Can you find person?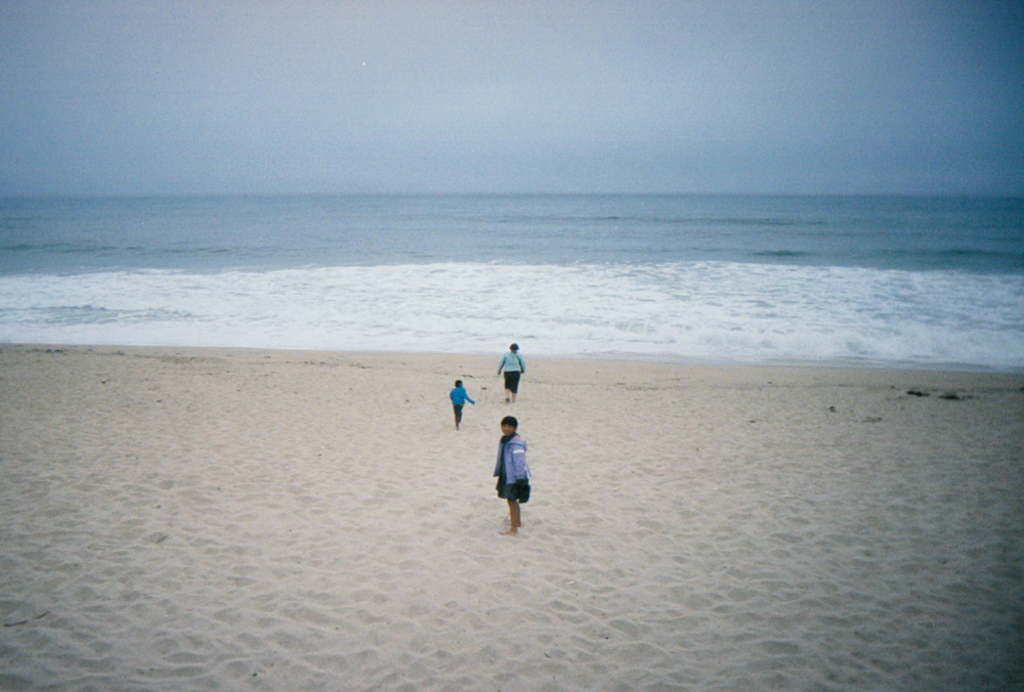
Yes, bounding box: [x1=498, y1=342, x2=528, y2=403].
